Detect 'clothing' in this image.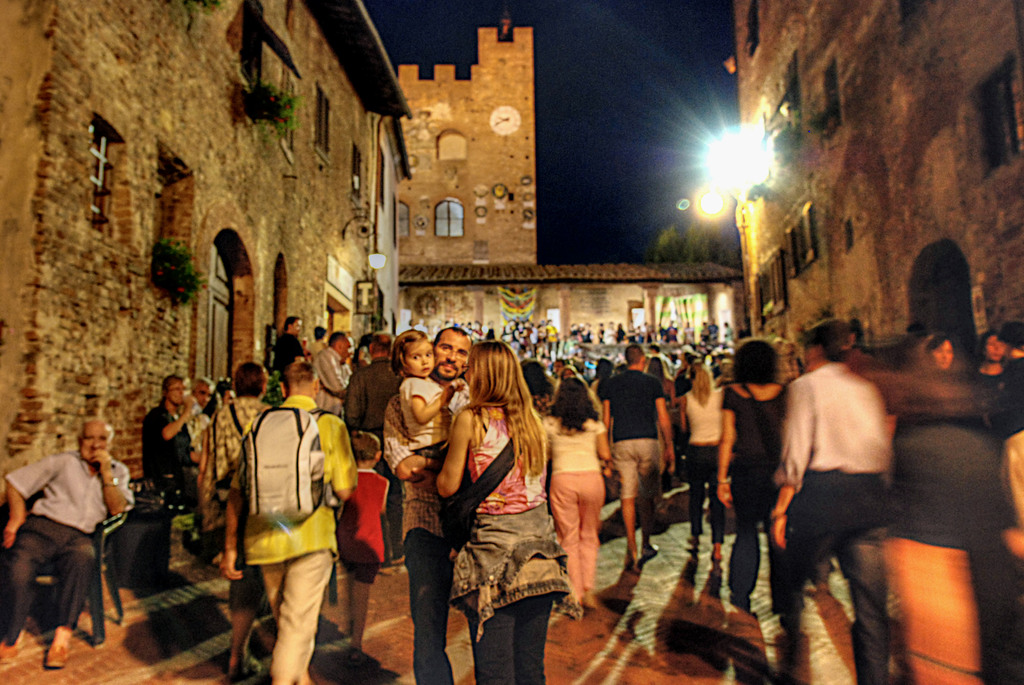
Detection: {"left": 388, "top": 372, "right": 478, "bottom": 558}.
